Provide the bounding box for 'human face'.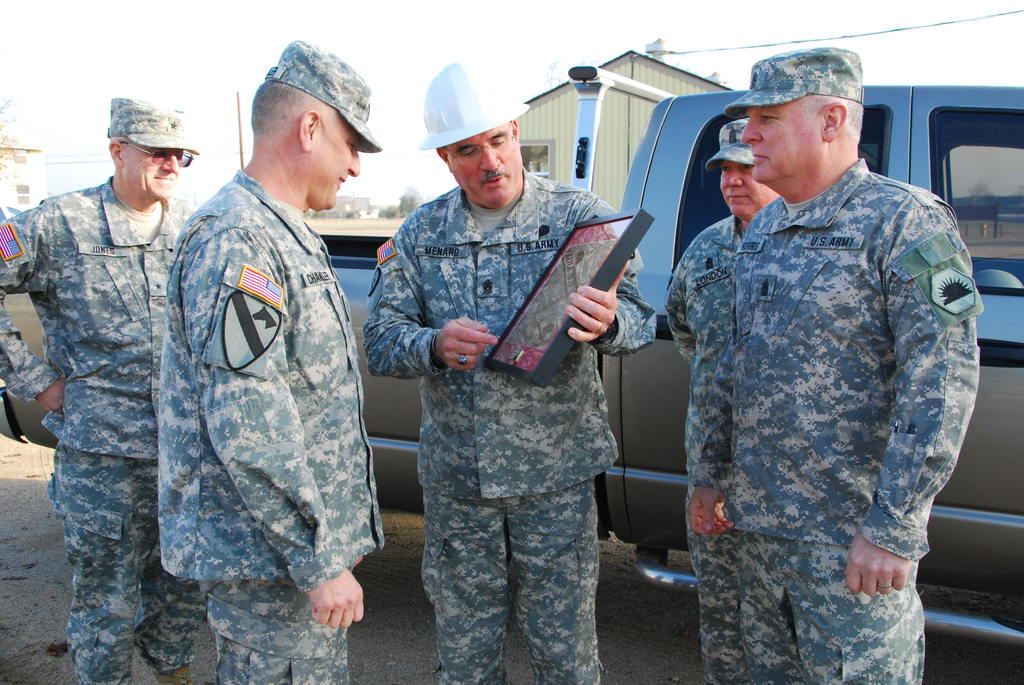
bbox=(309, 113, 359, 211).
